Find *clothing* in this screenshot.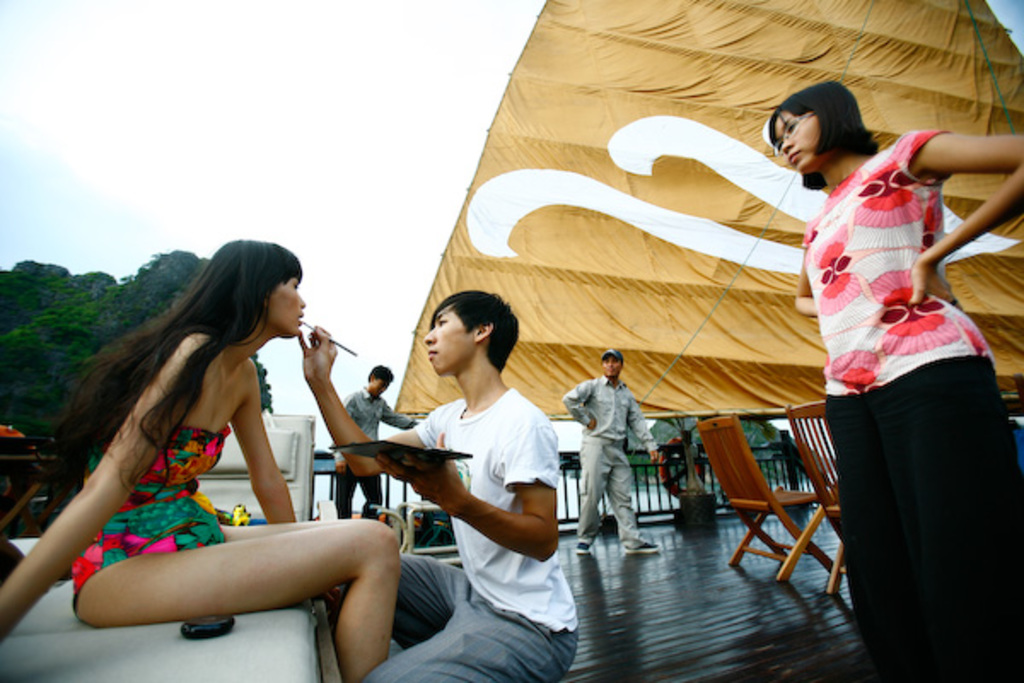
The bounding box for *clothing* is locate(338, 379, 410, 522).
